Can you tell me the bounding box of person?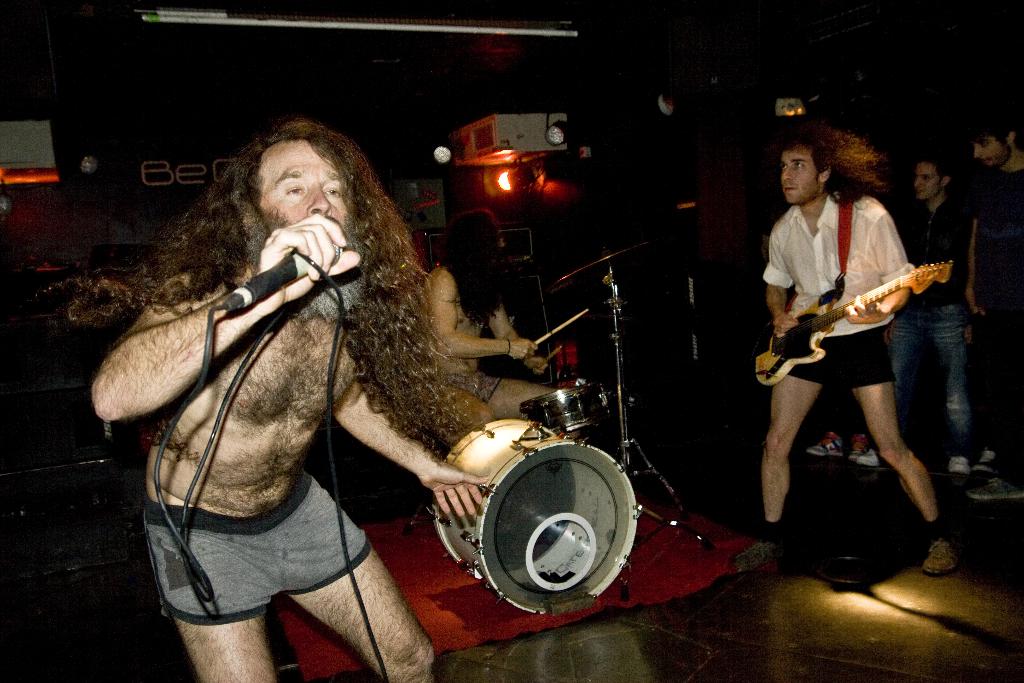
(x1=954, y1=105, x2=1023, y2=504).
